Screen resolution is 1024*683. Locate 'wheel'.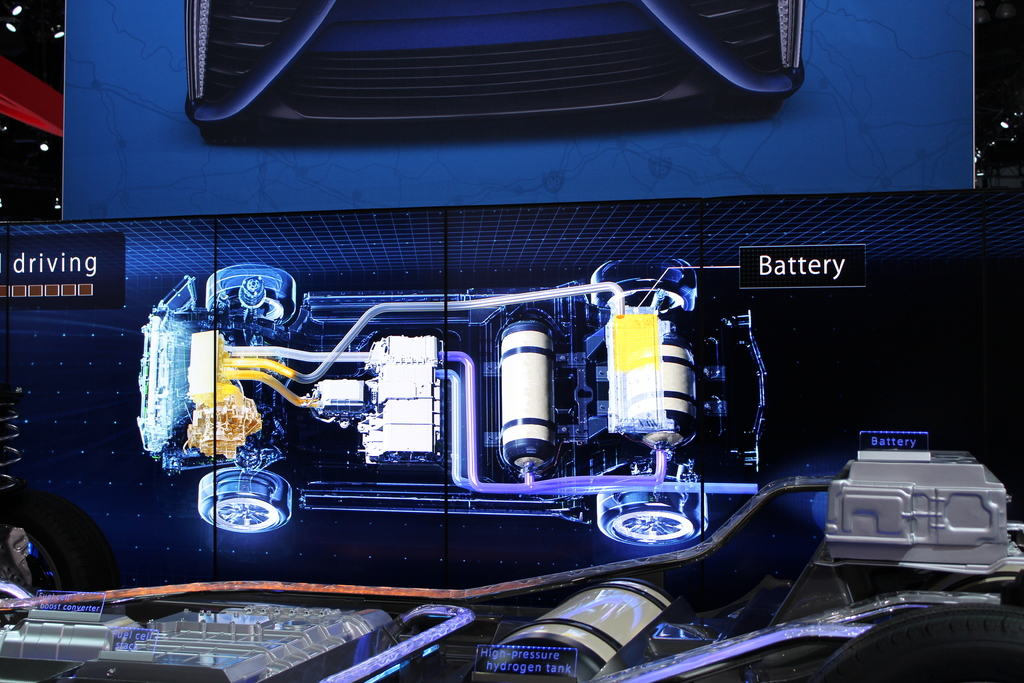
box=[200, 467, 290, 538].
